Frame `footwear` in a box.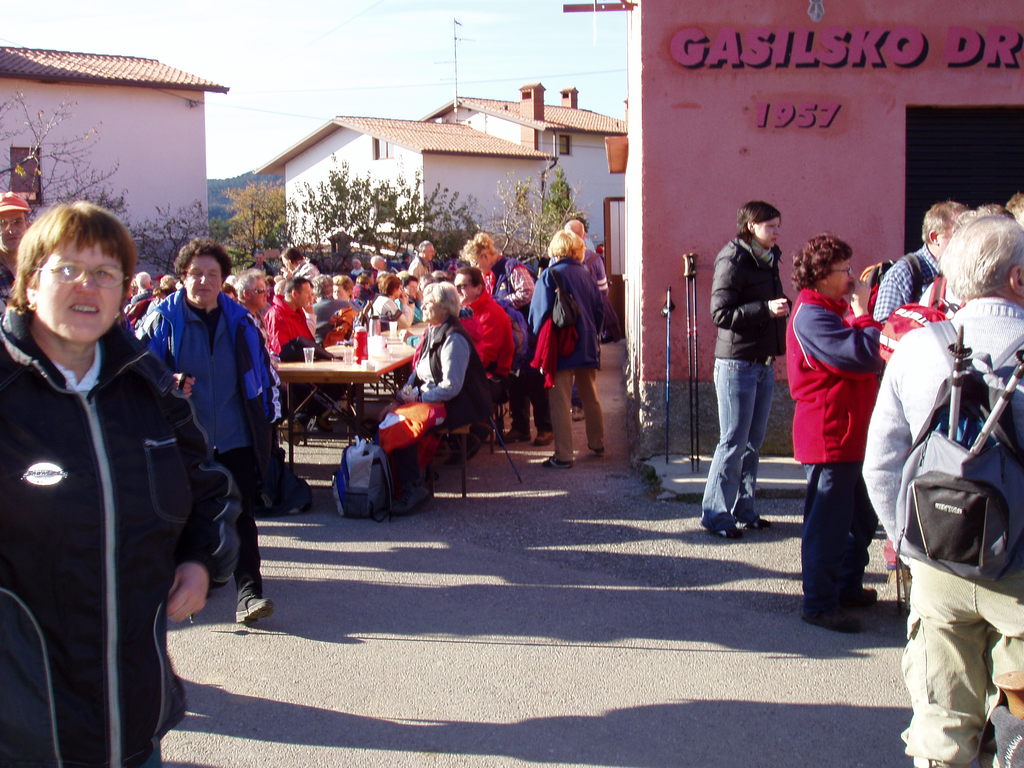
pyautogui.locateOnScreen(229, 589, 274, 624).
